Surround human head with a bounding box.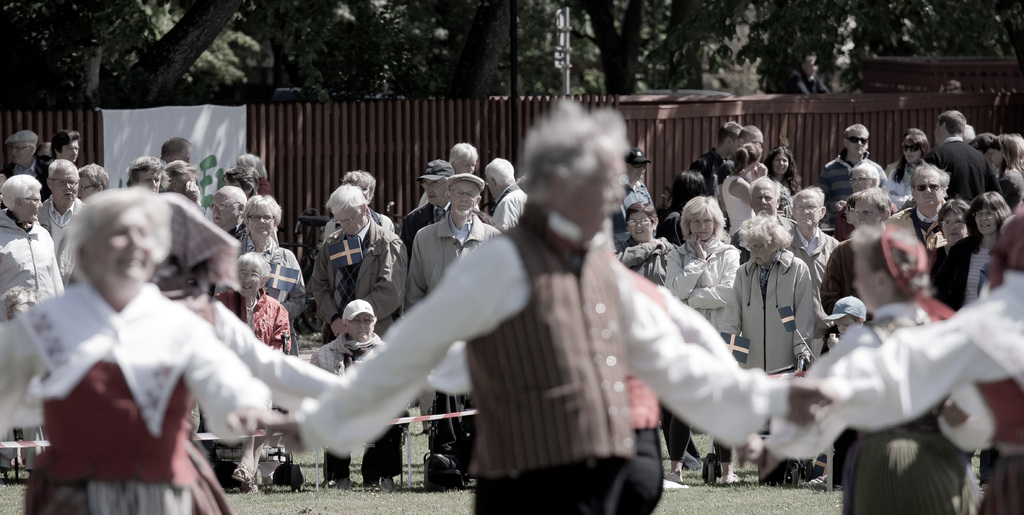
detection(72, 186, 163, 288).
